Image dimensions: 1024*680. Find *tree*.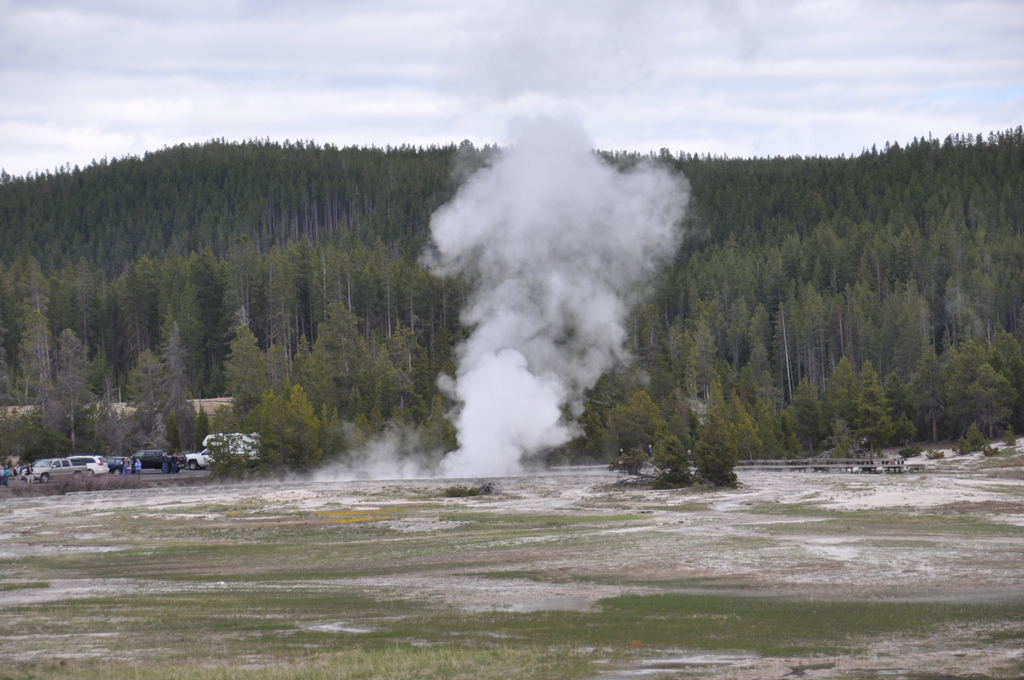
detection(216, 298, 284, 440).
